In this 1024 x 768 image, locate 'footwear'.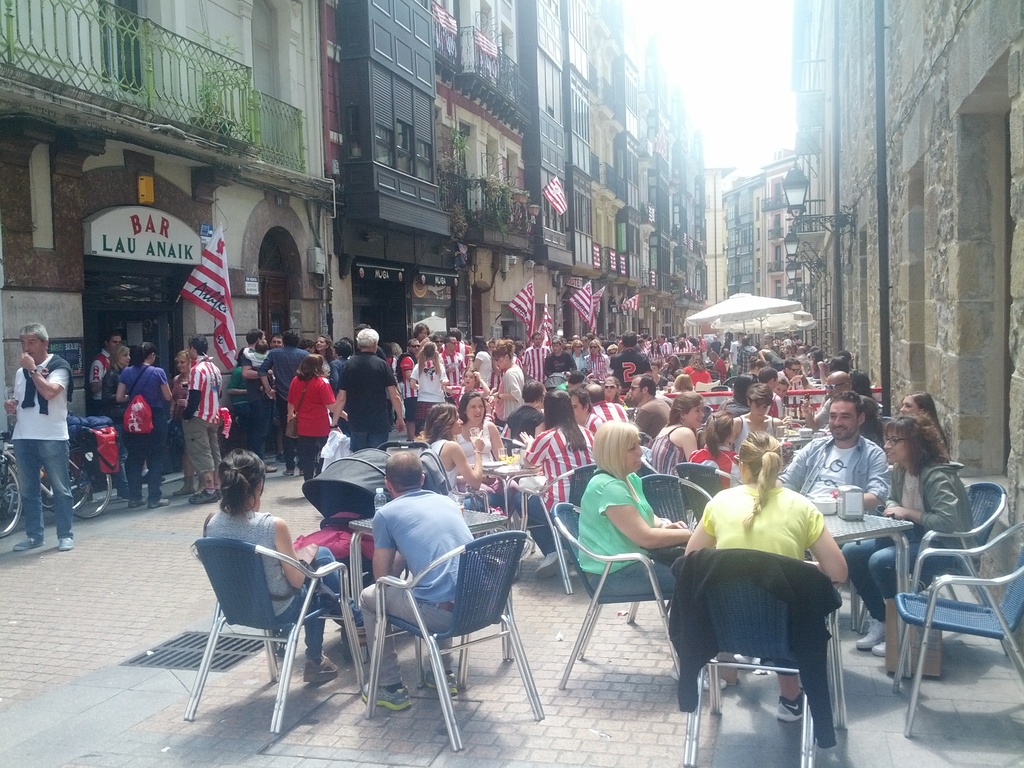
Bounding box: box(57, 538, 77, 550).
